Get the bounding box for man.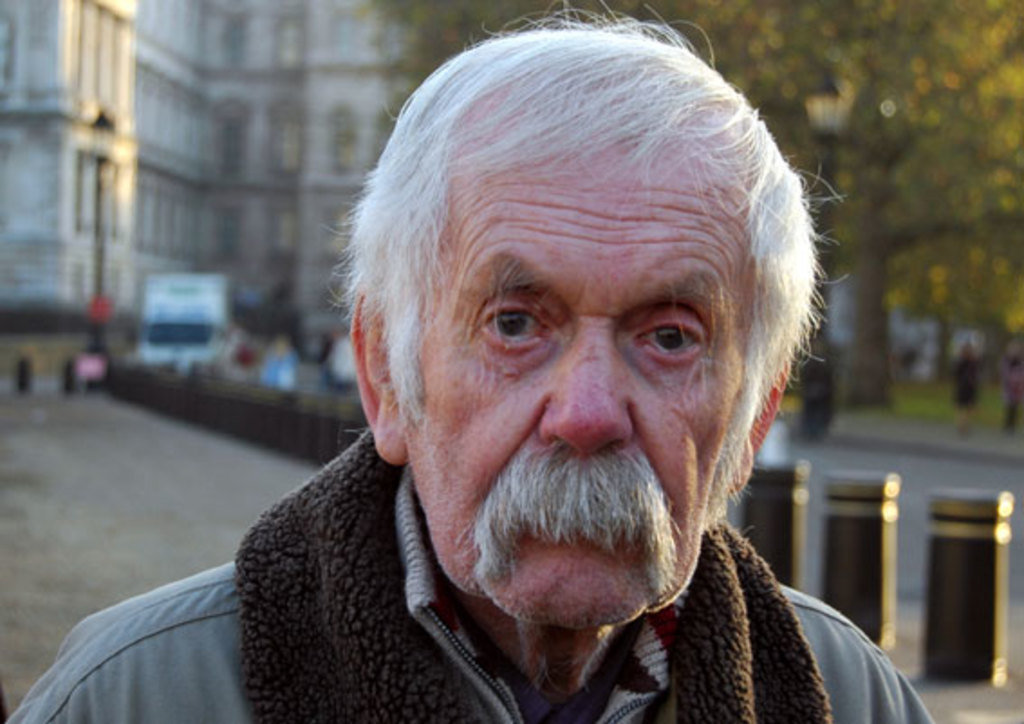
x1=103 y1=51 x2=950 y2=702.
